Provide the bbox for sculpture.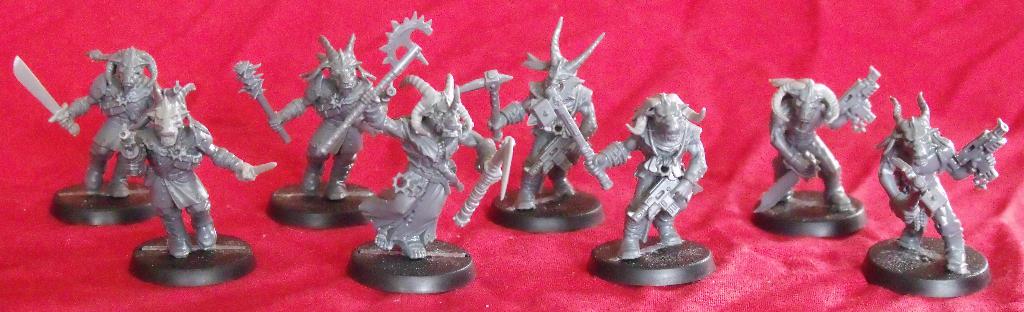
bbox=[517, 86, 716, 265].
